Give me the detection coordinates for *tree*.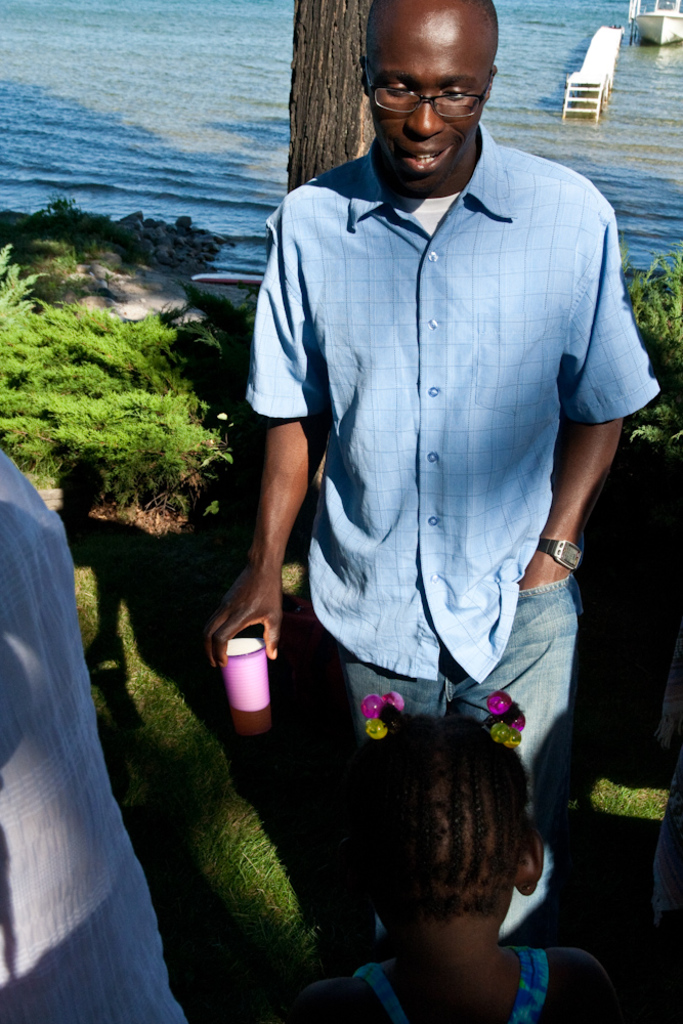
[x1=11, y1=217, x2=255, y2=556].
